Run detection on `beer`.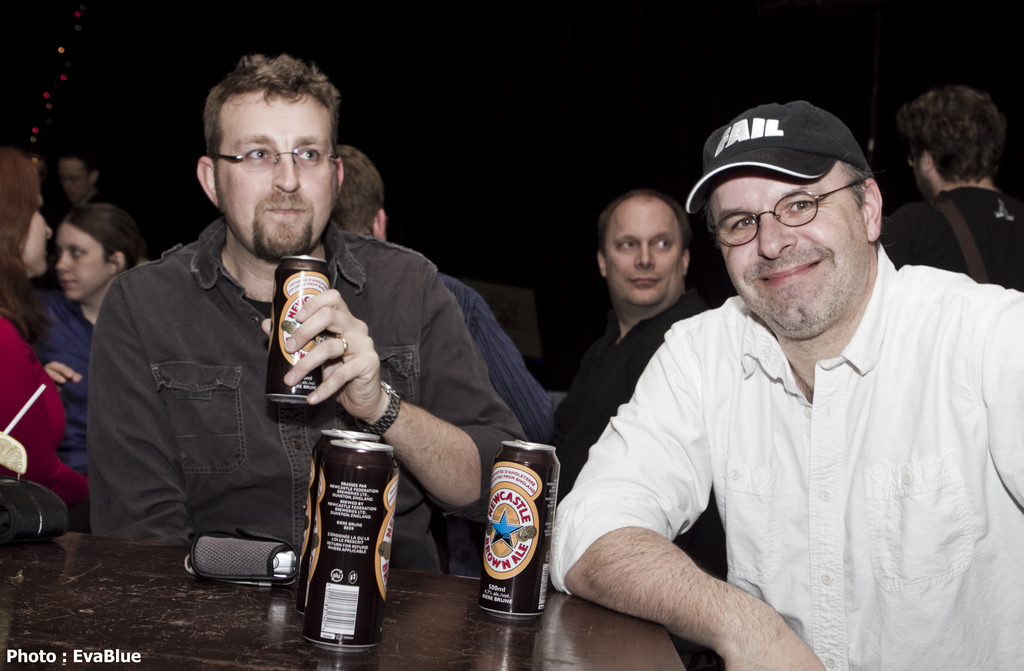
Result: Rect(480, 441, 565, 624).
